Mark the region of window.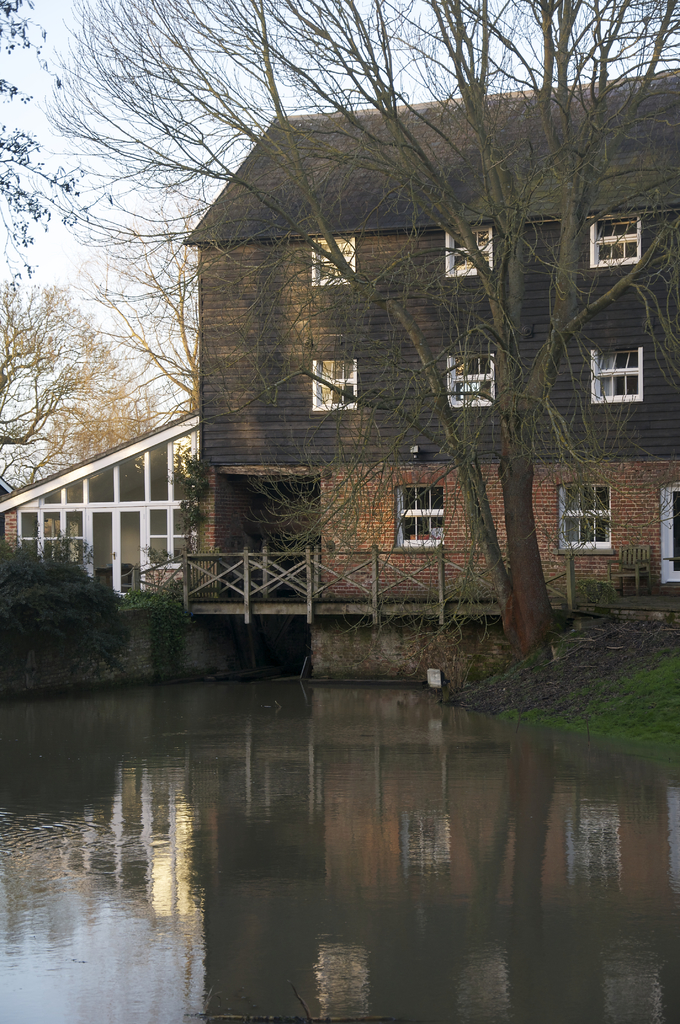
Region: BBox(590, 225, 644, 266).
